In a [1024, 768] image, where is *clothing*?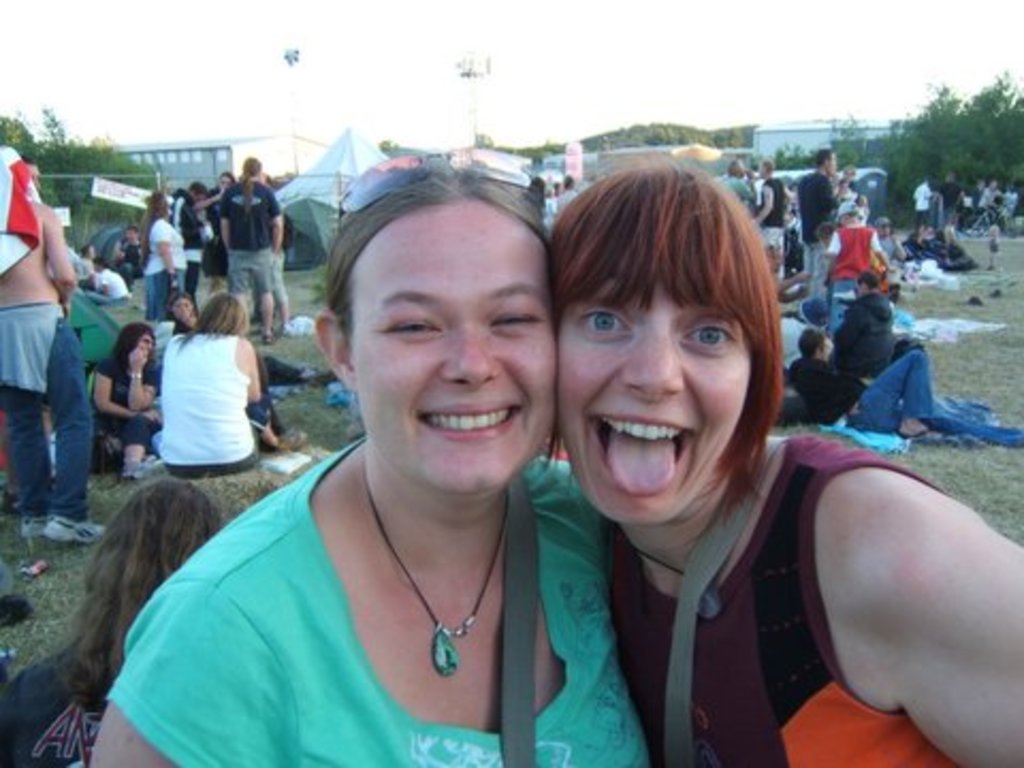
l=796, t=169, r=838, b=292.
